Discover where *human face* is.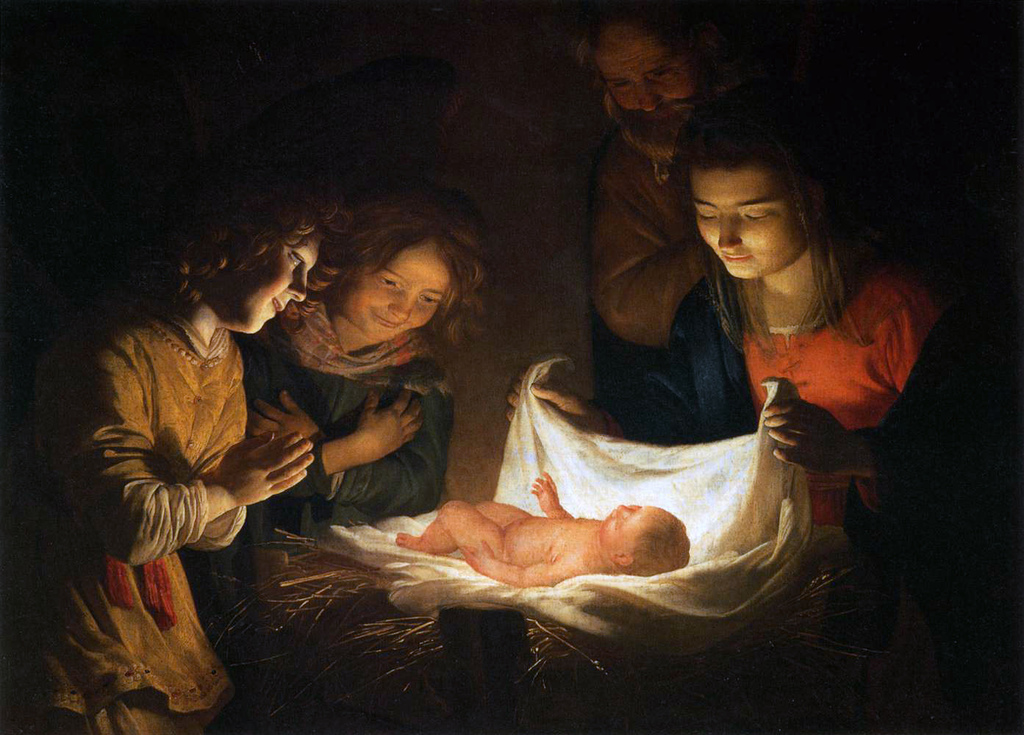
Discovered at region(598, 504, 654, 555).
